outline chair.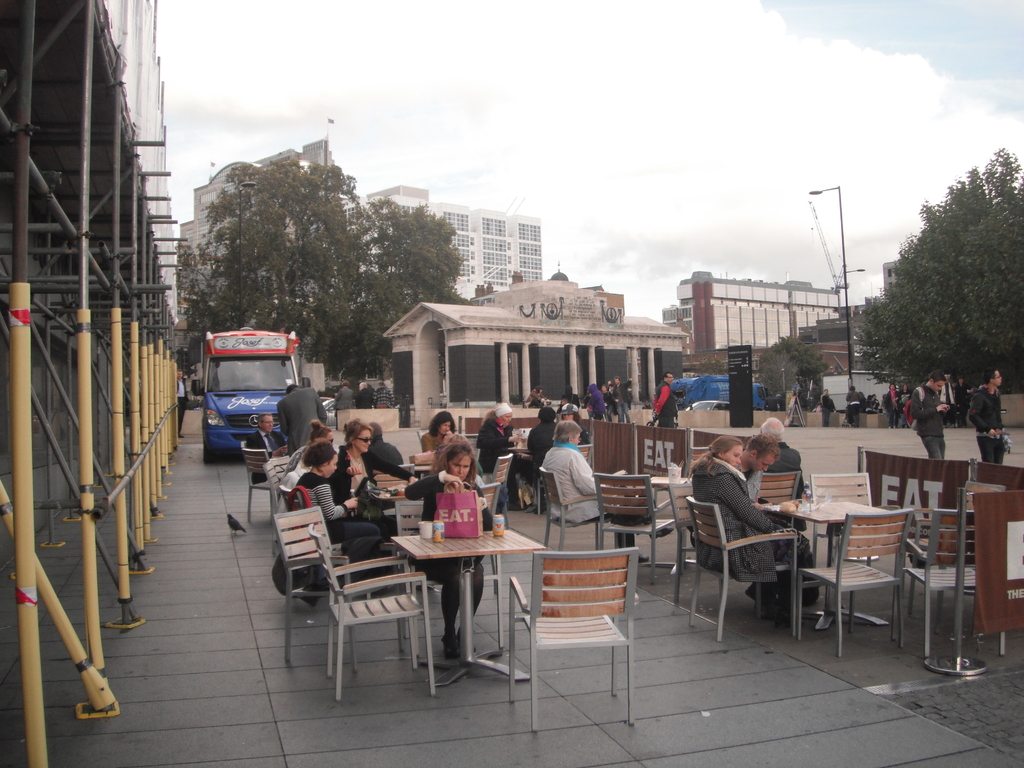
Outline: left=266, top=455, right=292, bottom=512.
